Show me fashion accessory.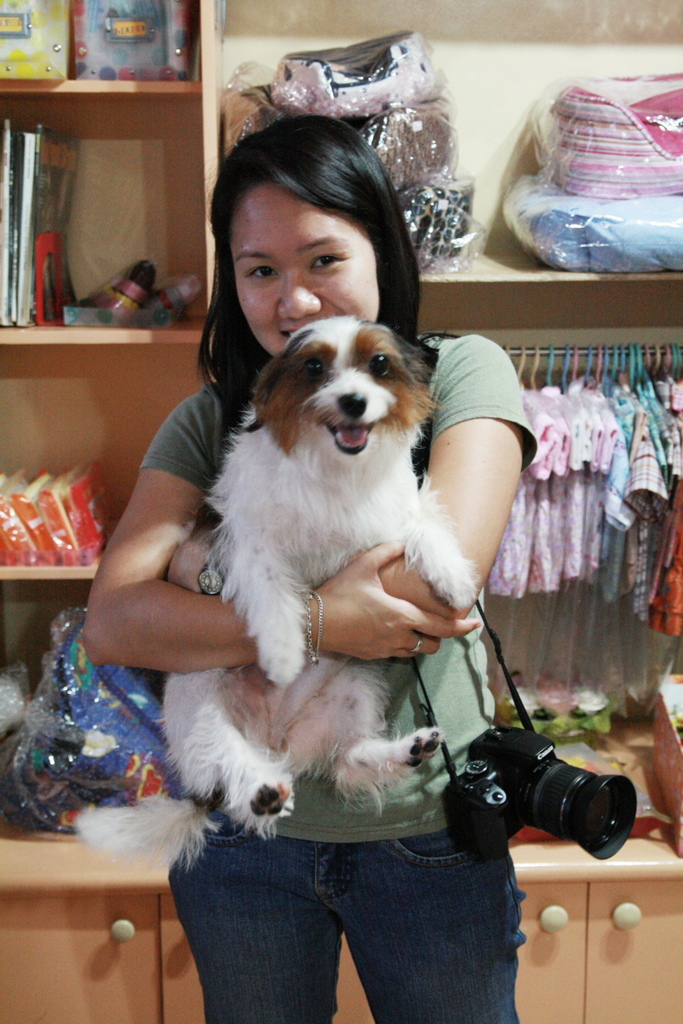
fashion accessory is here: BBox(198, 554, 225, 597).
